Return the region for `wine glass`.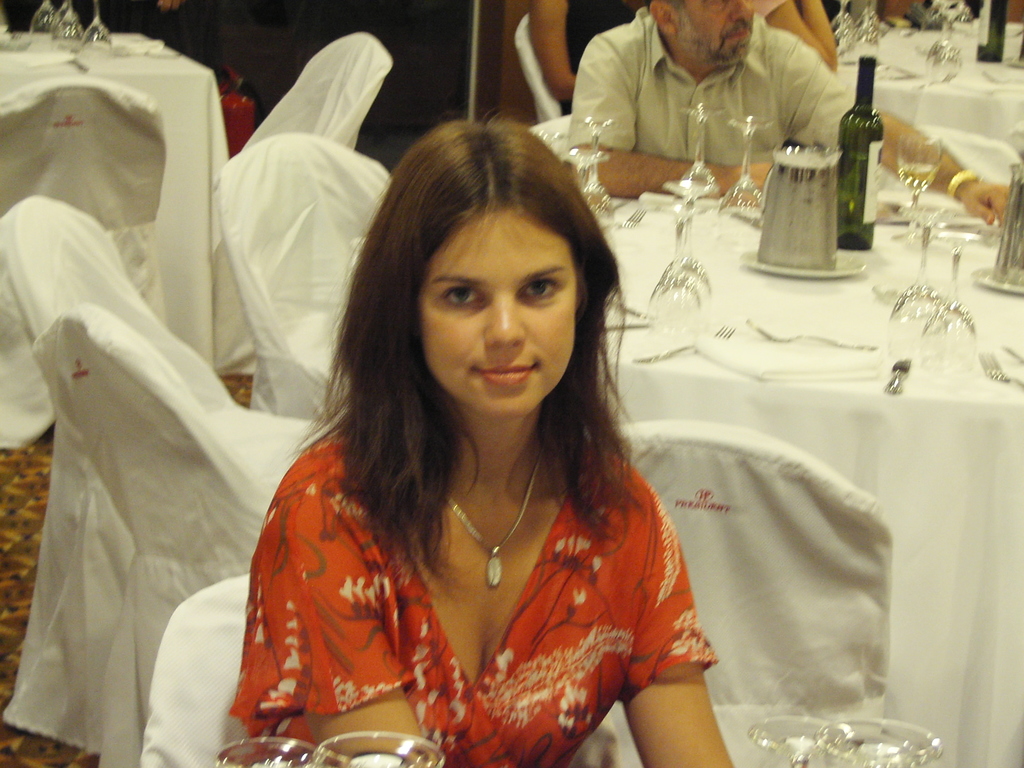
select_region(922, 233, 972, 360).
